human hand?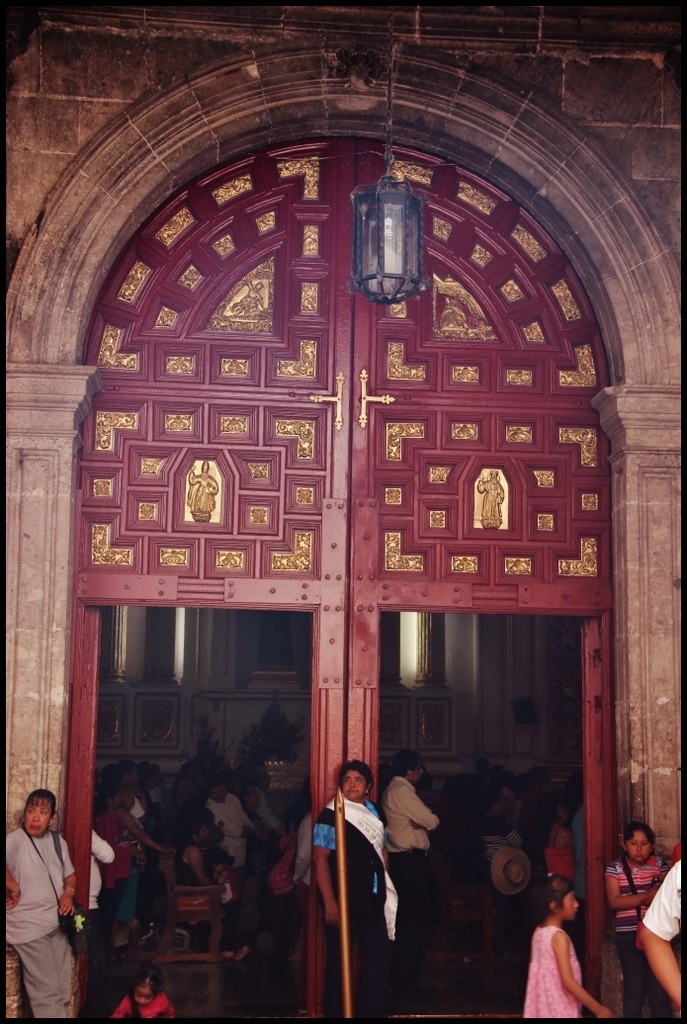
Rect(56, 891, 74, 921)
